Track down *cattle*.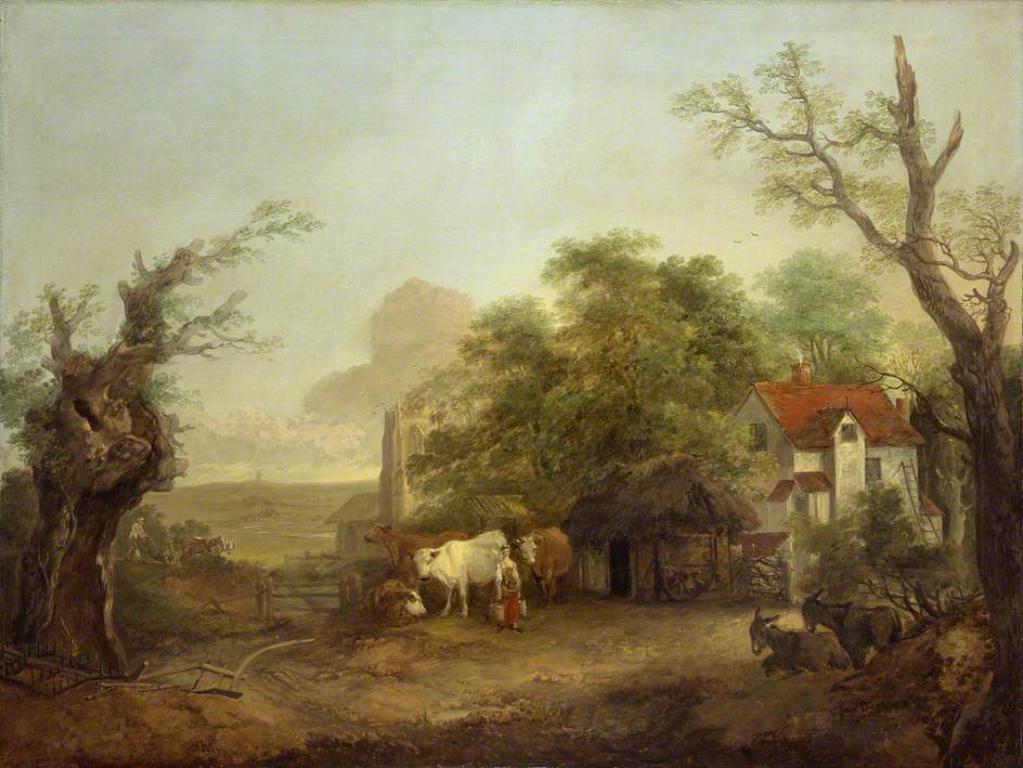
Tracked to box=[361, 524, 468, 589].
